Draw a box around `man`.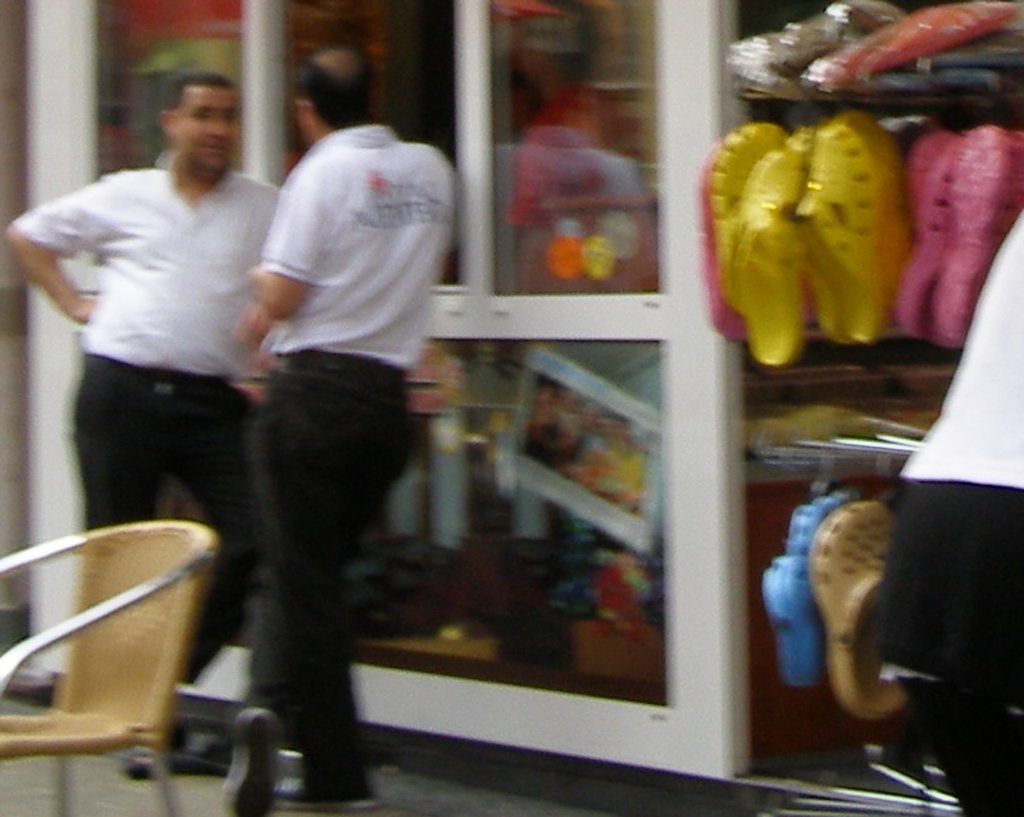
<box>881,195,1023,816</box>.
